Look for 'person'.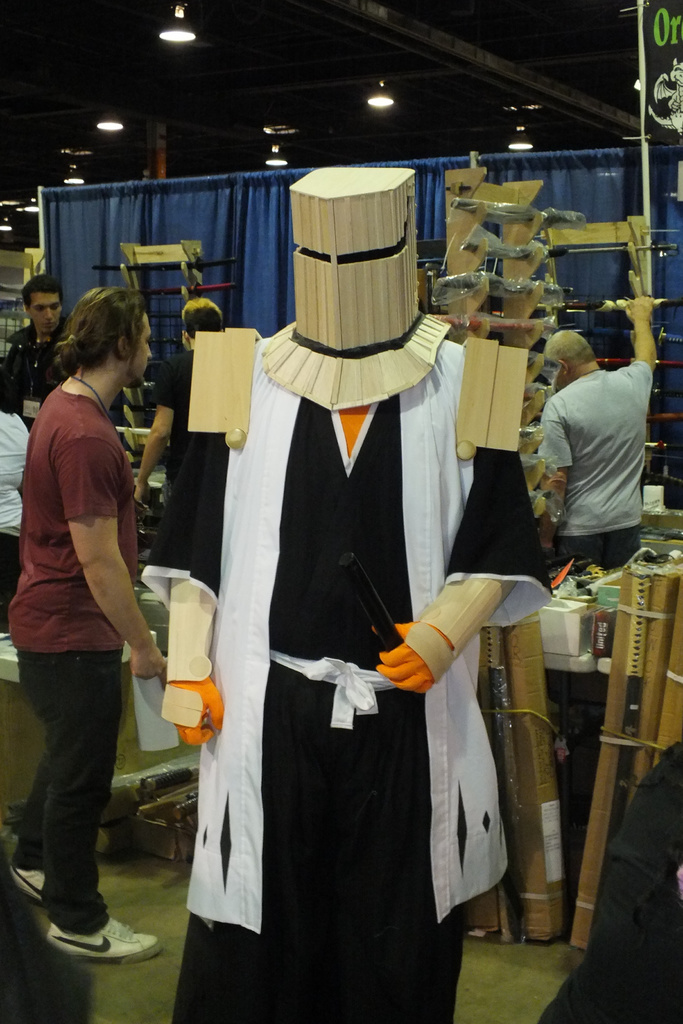
Found: BBox(143, 169, 554, 1023).
